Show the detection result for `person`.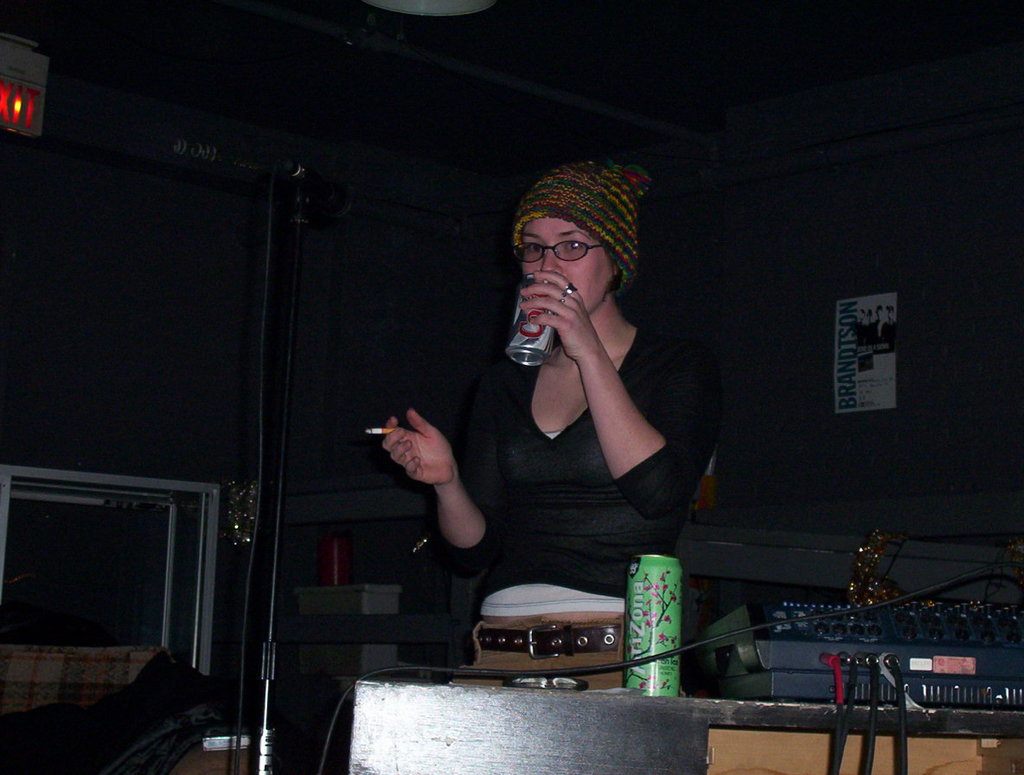
(x1=386, y1=151, x2=723, y2=691).
